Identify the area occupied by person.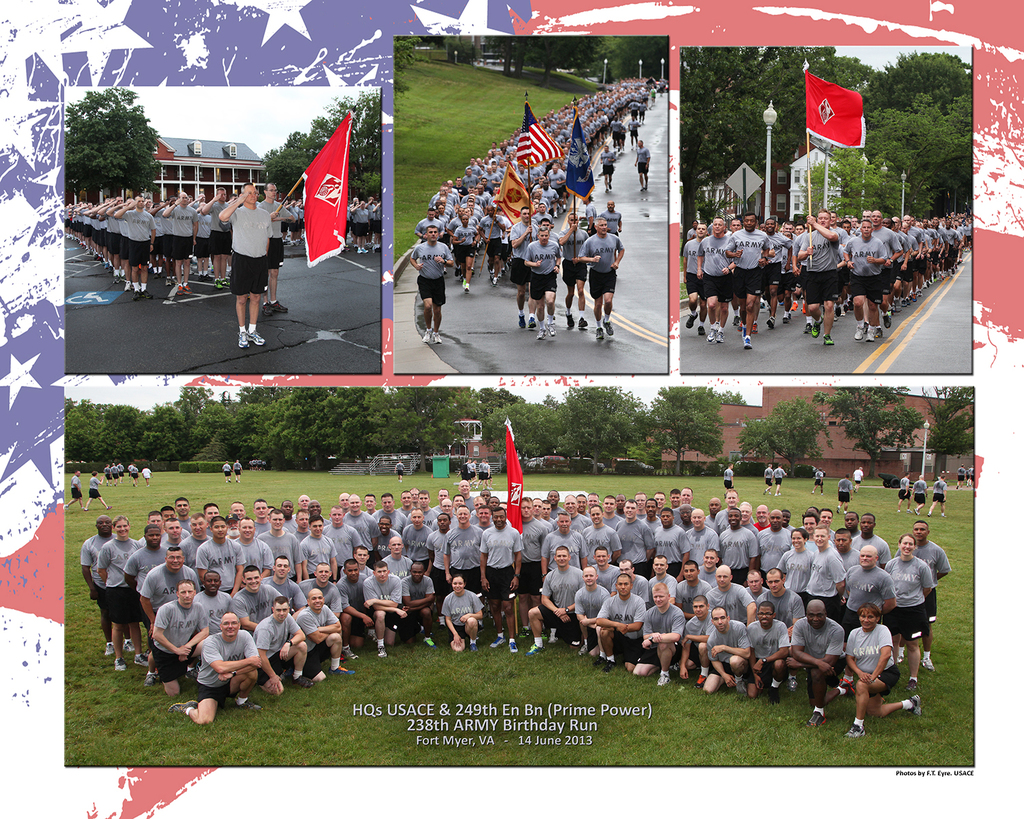
Area: left=223, top=499, right=250, bottom=533.
